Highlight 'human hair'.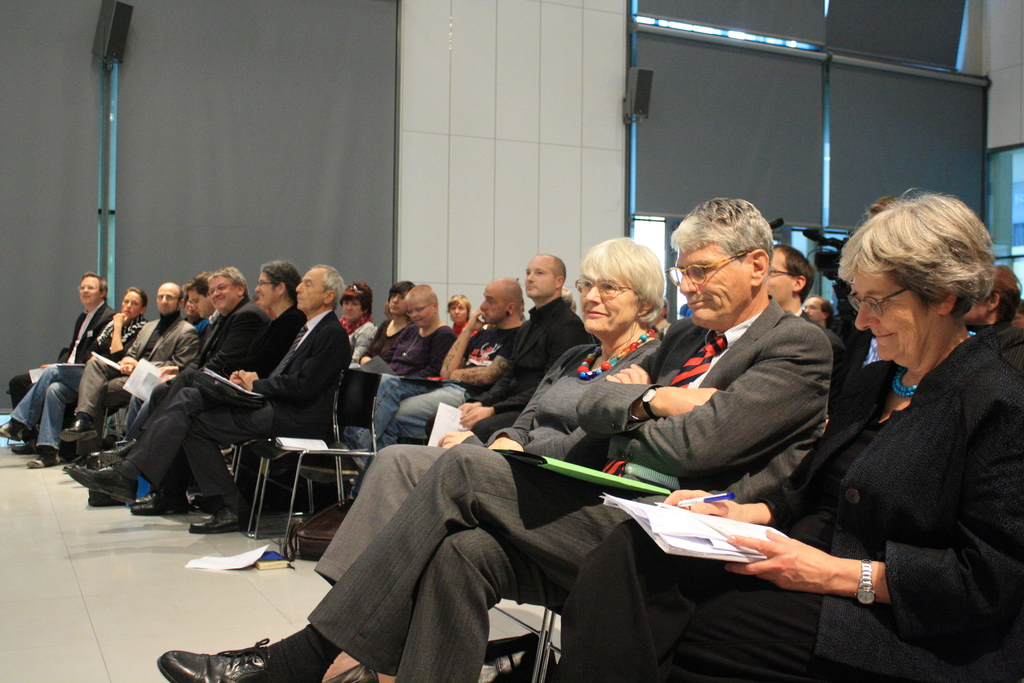
Highlighted region: BBox(583, 227, 674, 345).
